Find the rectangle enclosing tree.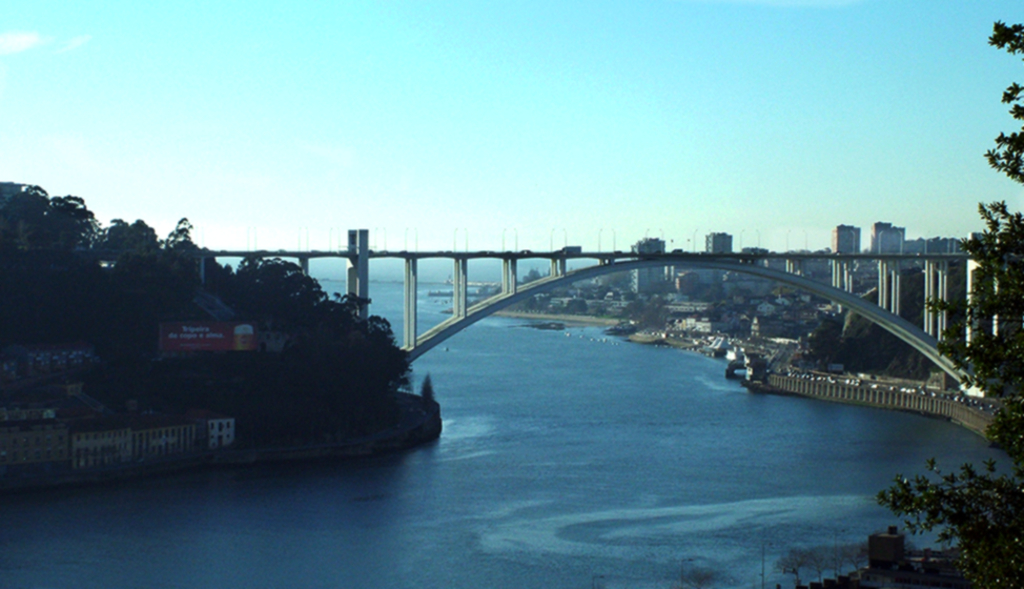
Rect(873, 17, 1023, 577).
